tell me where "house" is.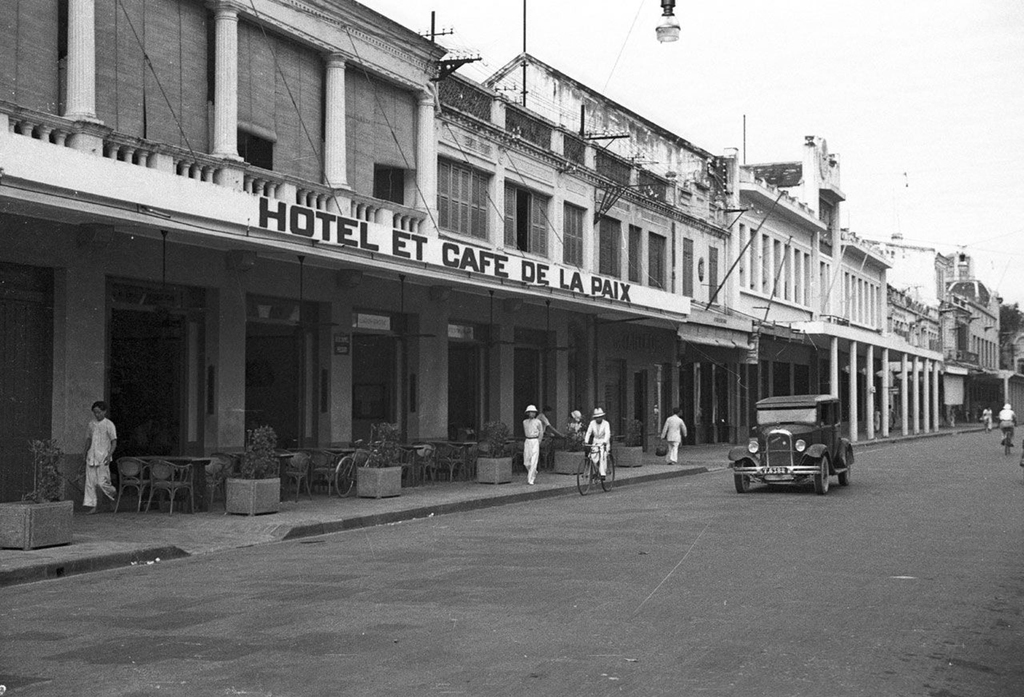
"house" is at bbox(861, 232, 1005, 422).
